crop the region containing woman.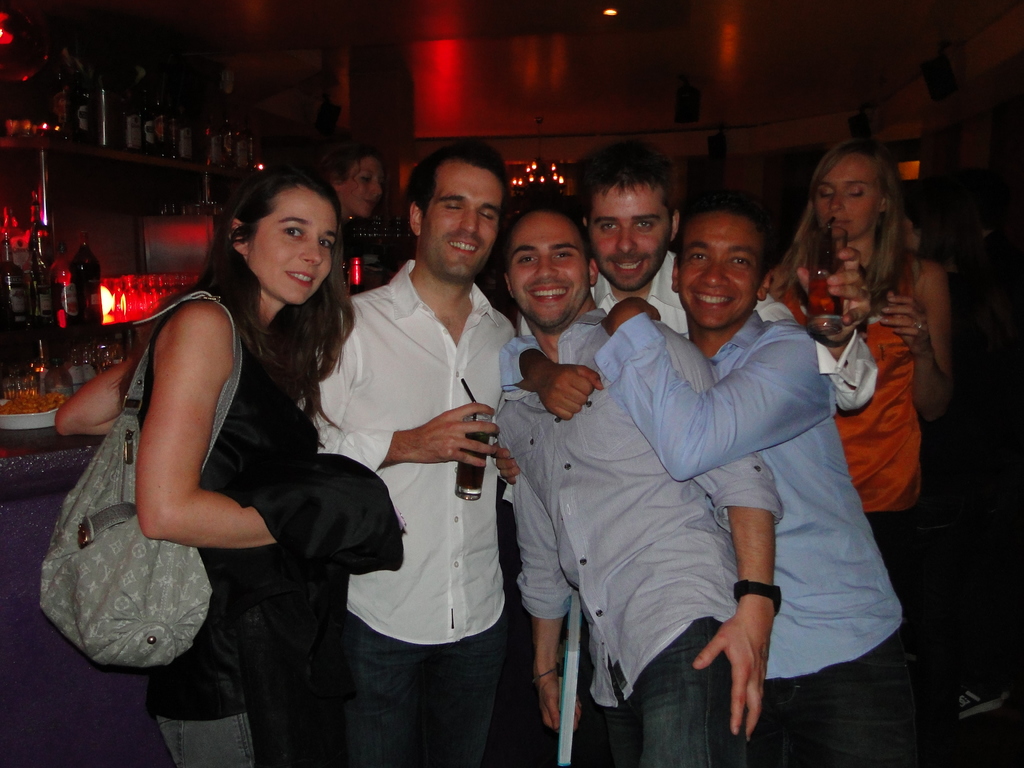
Crop region: rect(758, 138, 950, 568).
